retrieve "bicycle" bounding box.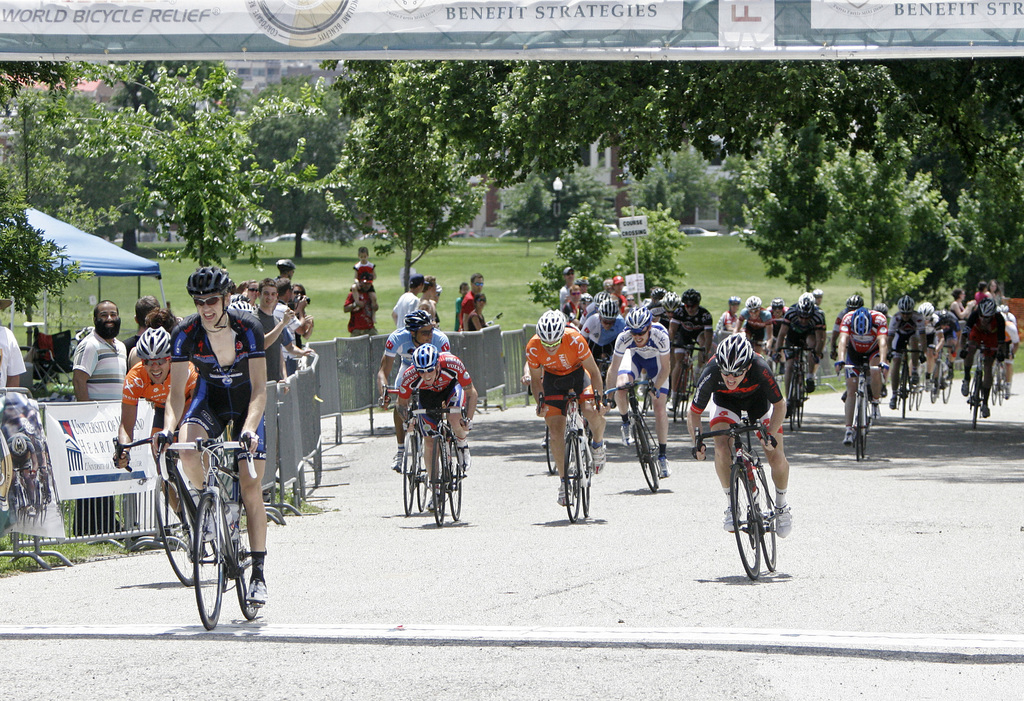
Bounding box: 165 427 270 629.
